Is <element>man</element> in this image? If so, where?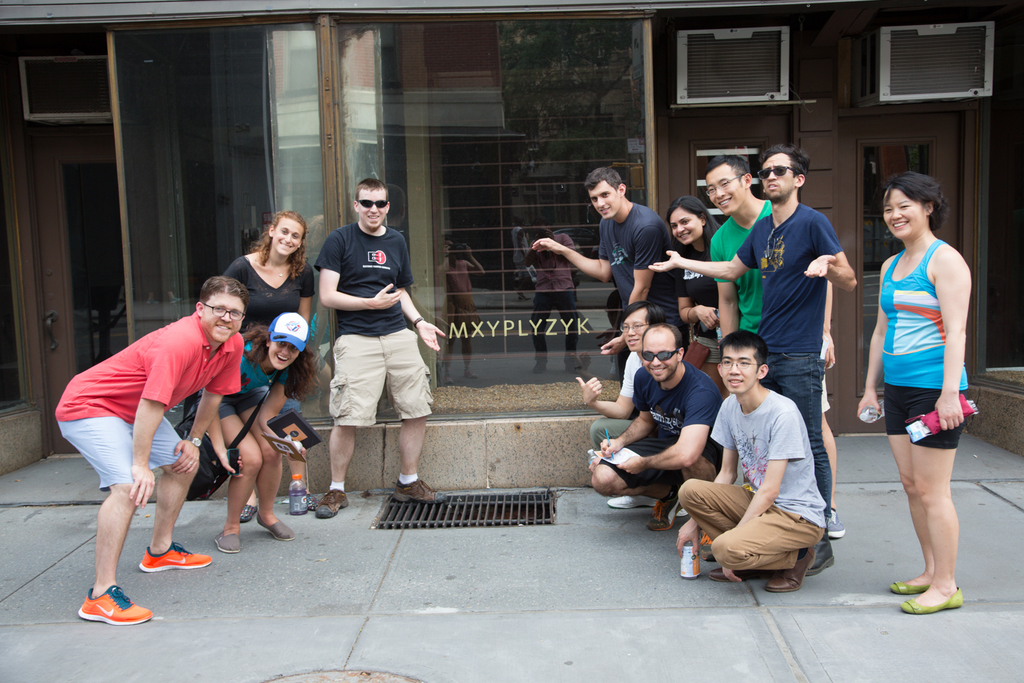
Yes, at crop(643, 140, 865, 583).
